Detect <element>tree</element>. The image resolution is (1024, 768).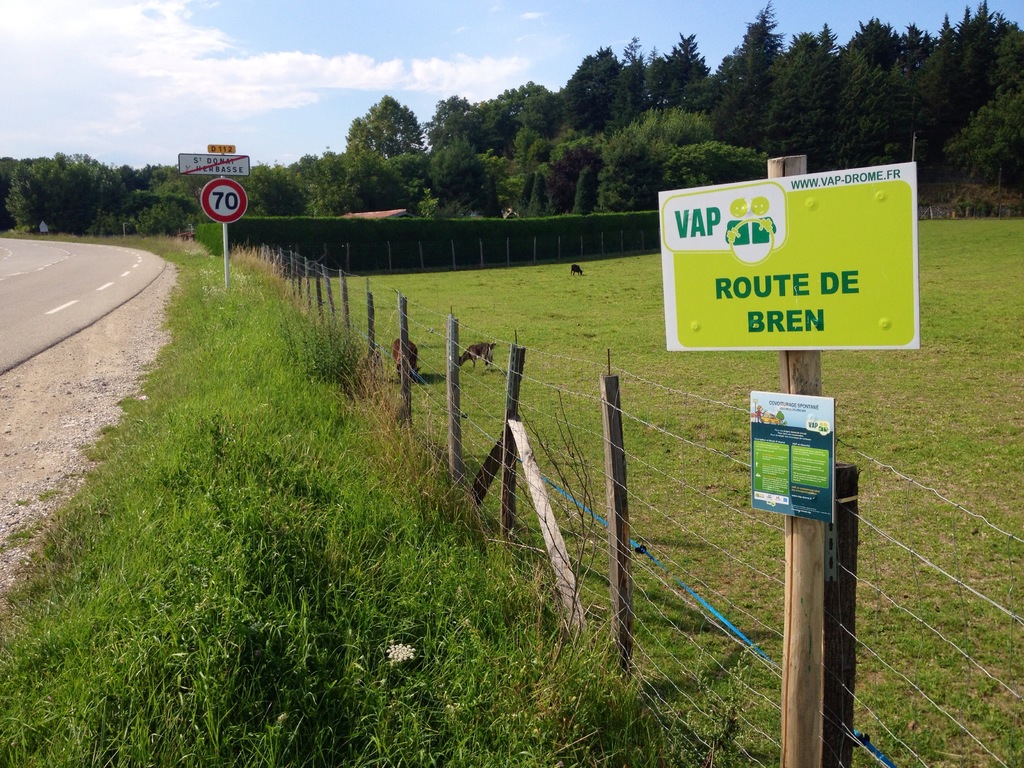
(x1=600, y1=110, x2=704, y2=209).
